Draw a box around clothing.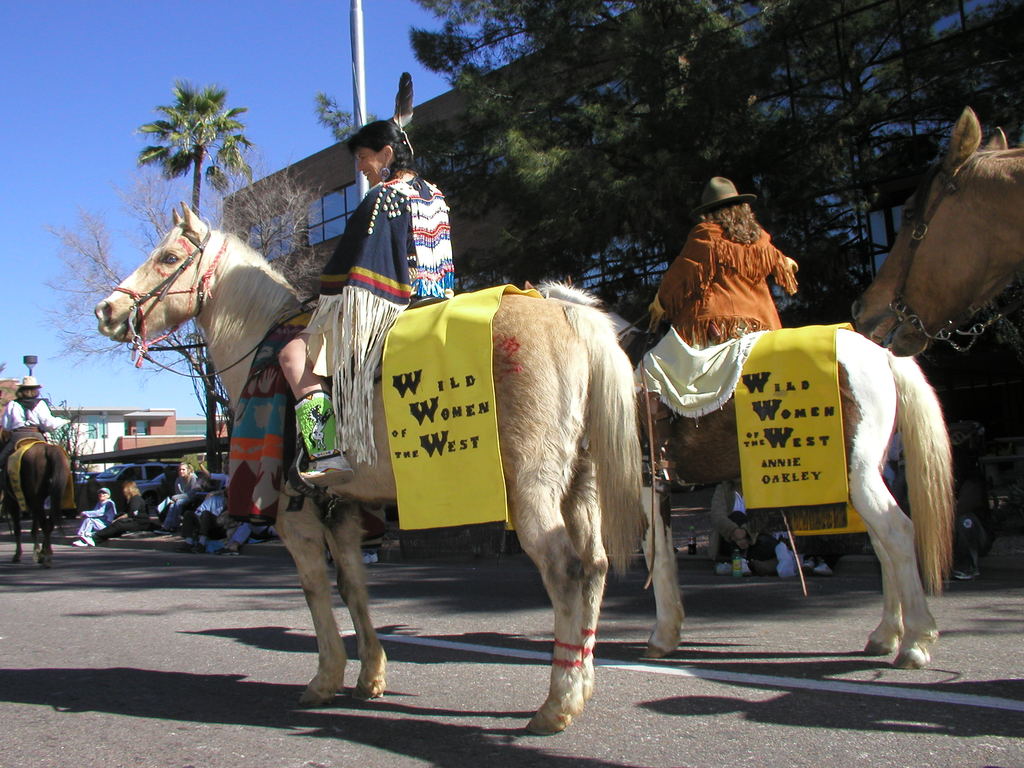
(x1=223, y1=458, x2=266, y2=544).
